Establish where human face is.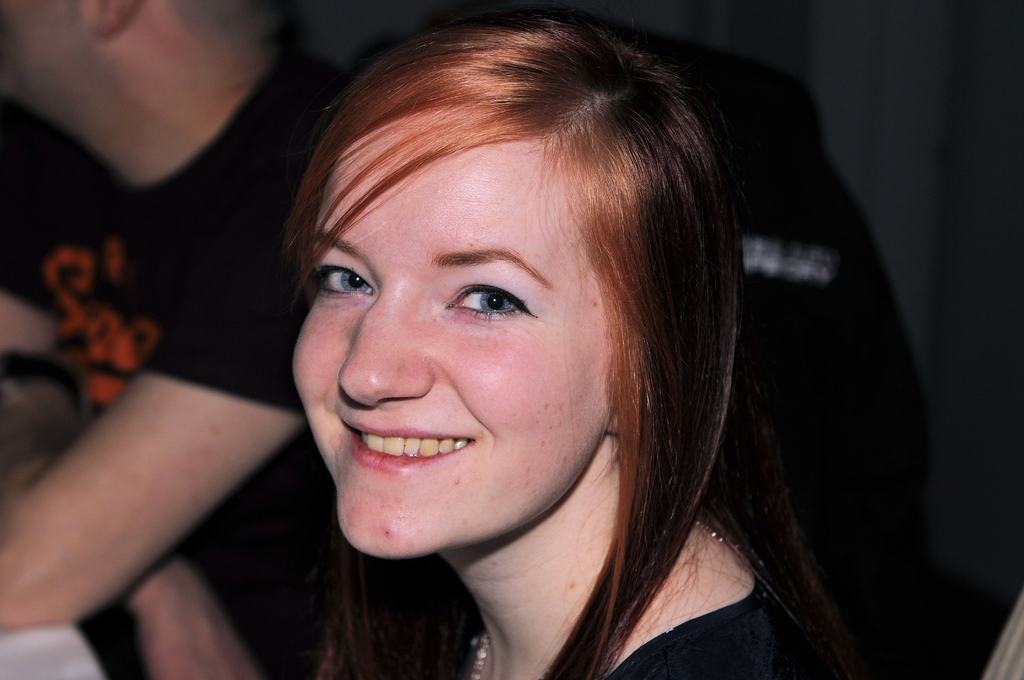
Established at 289, 92, 661, 553.
